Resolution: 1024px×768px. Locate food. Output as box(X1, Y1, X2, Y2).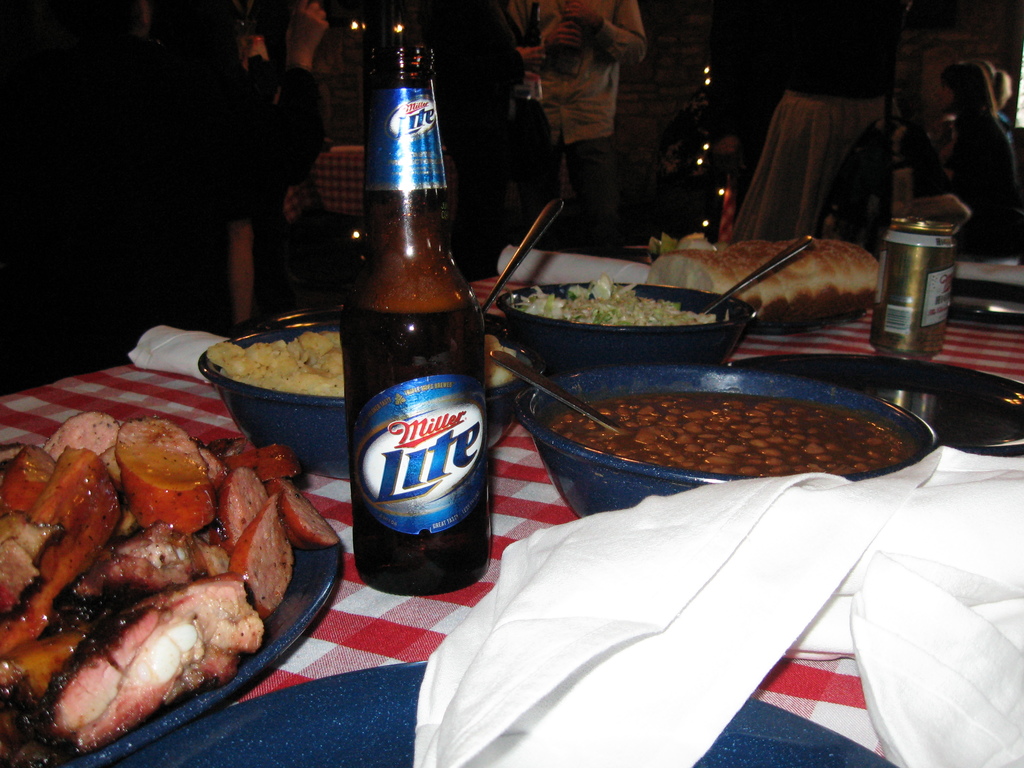
box(641, 228, 717, 255).
